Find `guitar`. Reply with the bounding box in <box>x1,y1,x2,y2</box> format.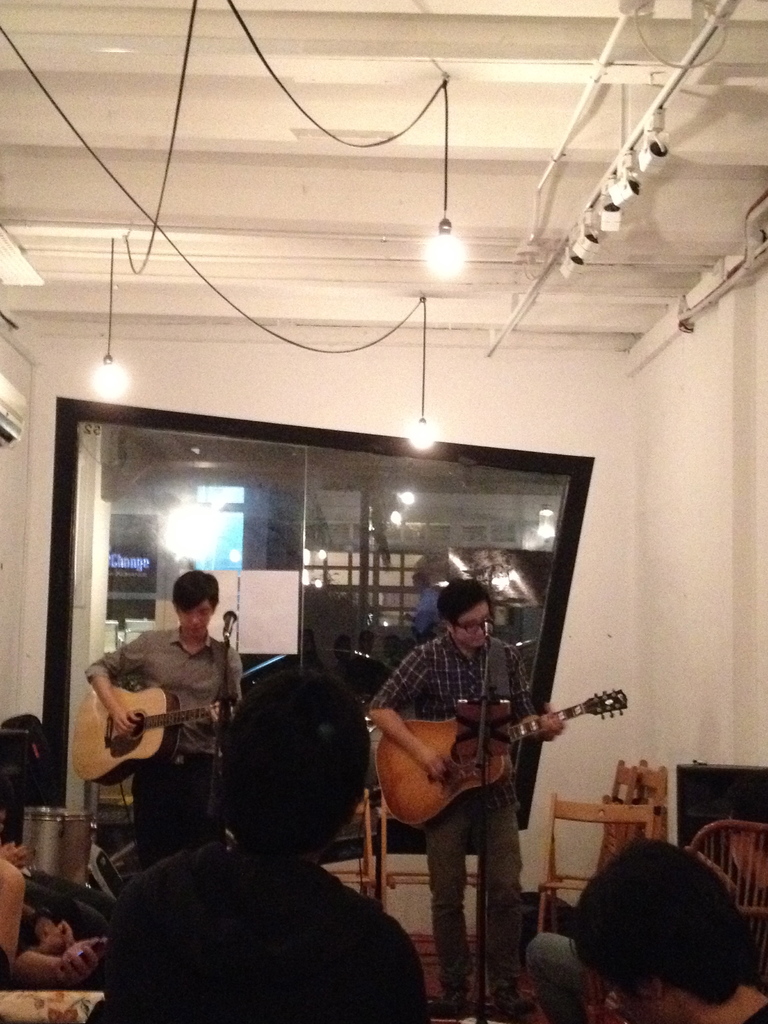
<box>356,668,629,828</box>.
